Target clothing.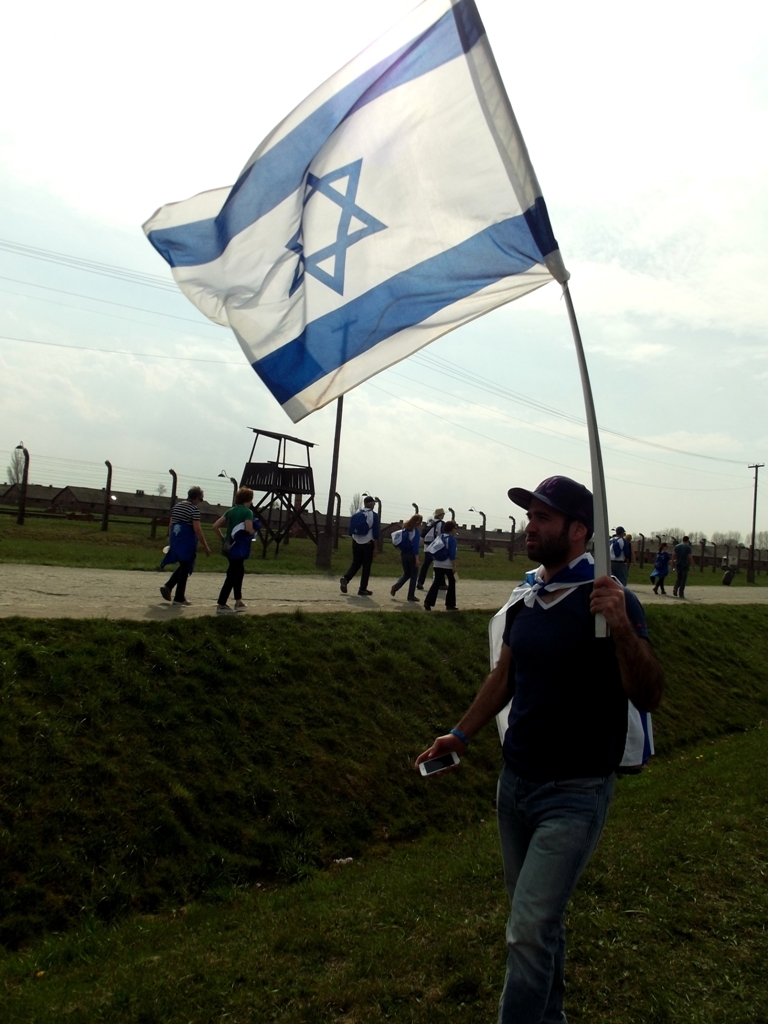
Target region: bbox=[490, 545, 648, 1023].
